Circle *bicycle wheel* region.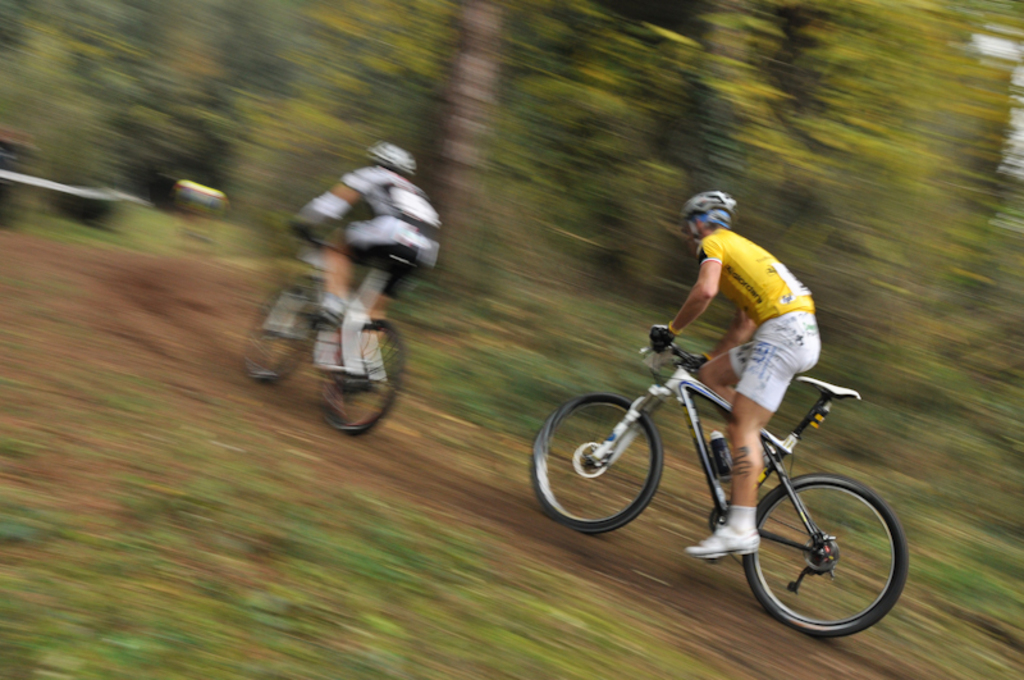
Region: 315:323:404:435.
